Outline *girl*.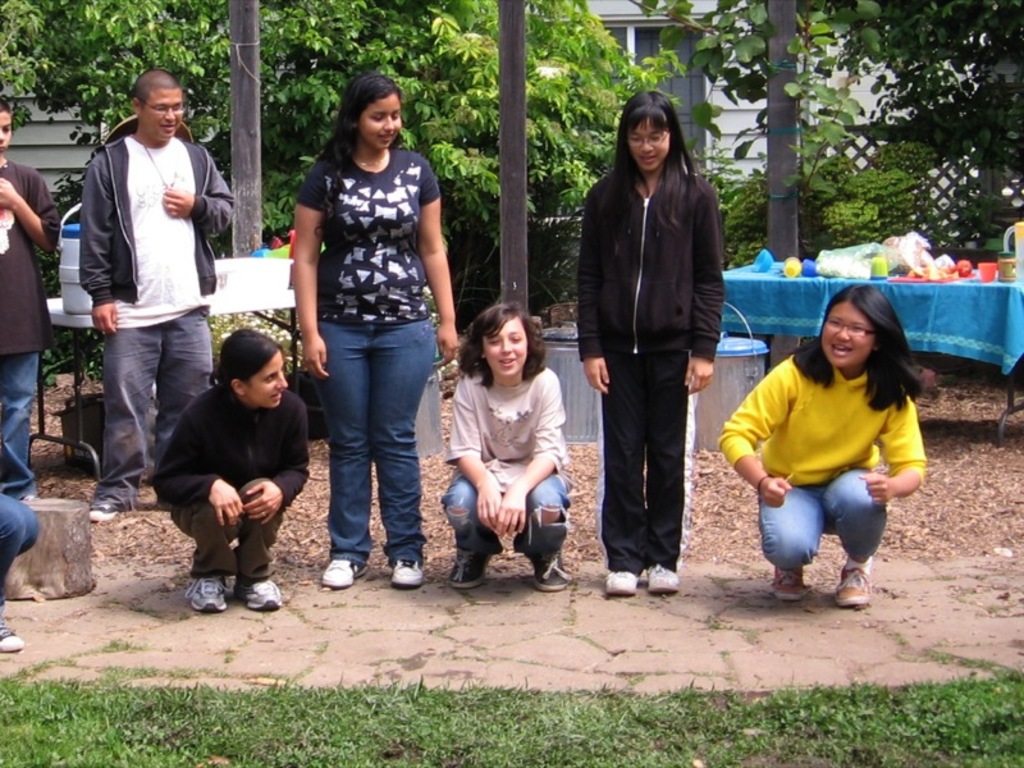
Outline: 721 283 925 598.
